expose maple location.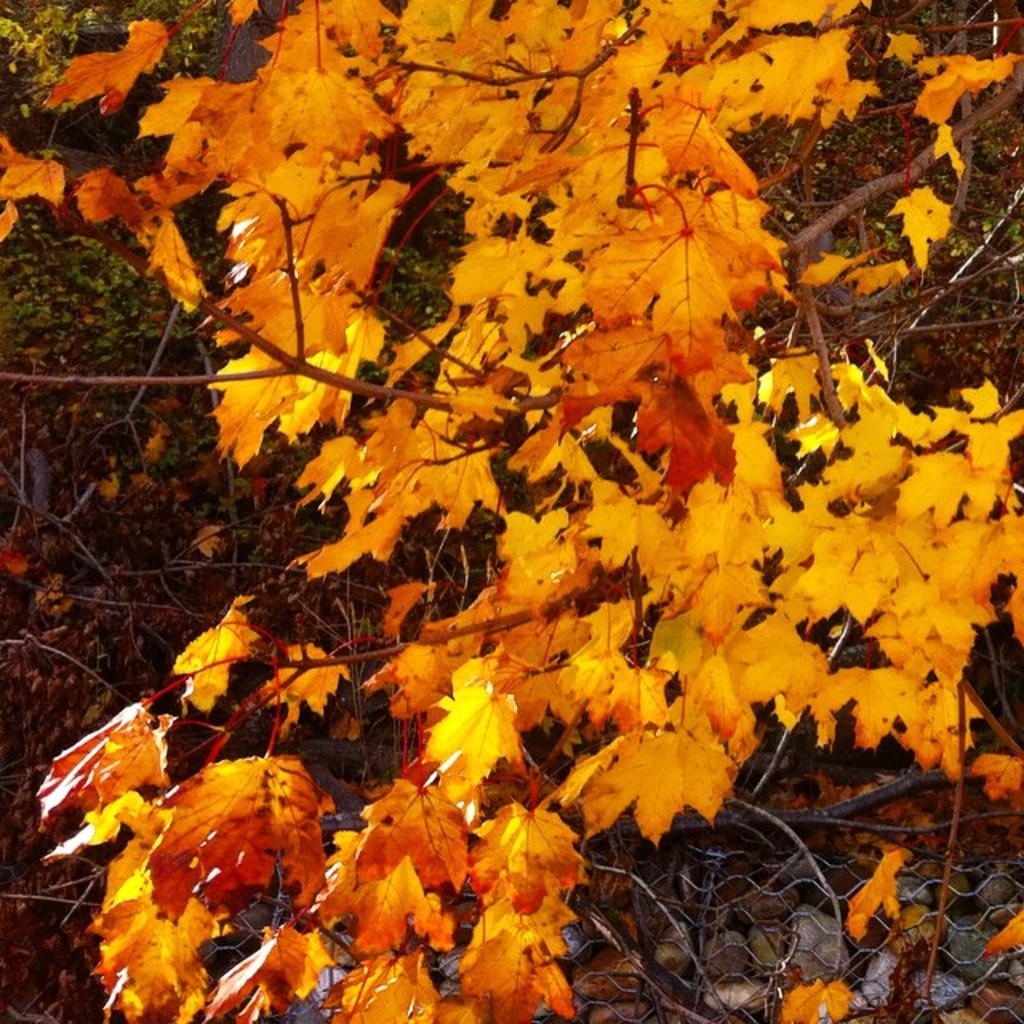
Exposed at bbox(0, 0, 330, 538).
